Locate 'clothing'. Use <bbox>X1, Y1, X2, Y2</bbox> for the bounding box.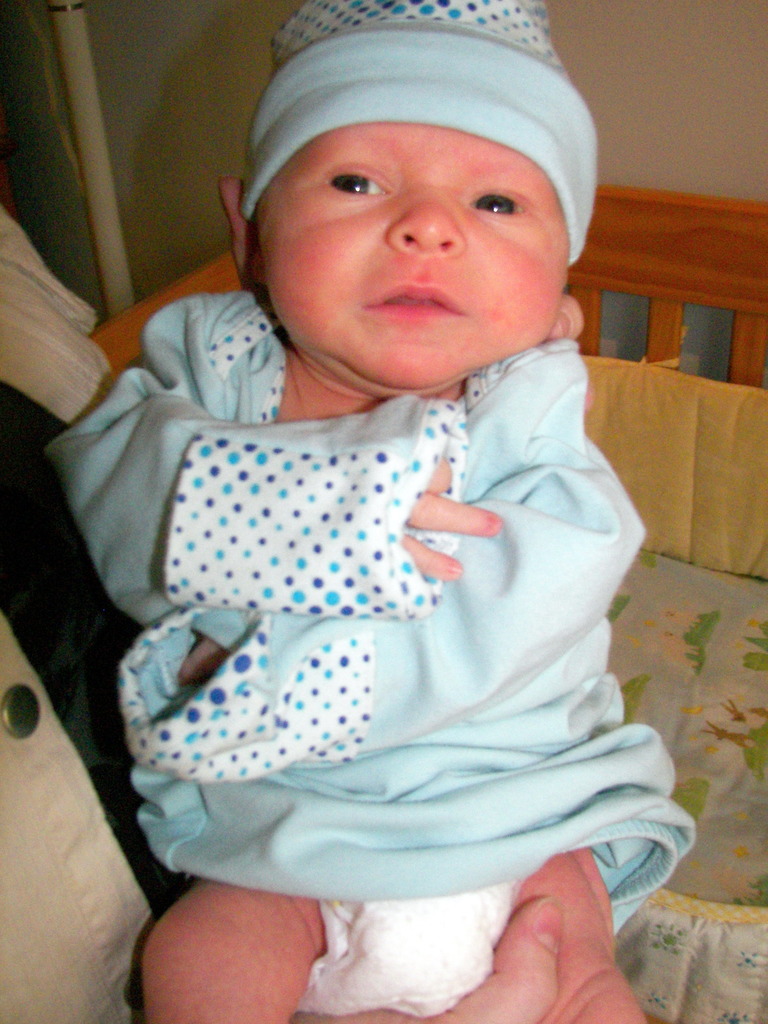
<bbox>46, 285, 704, 906</bbox>.
